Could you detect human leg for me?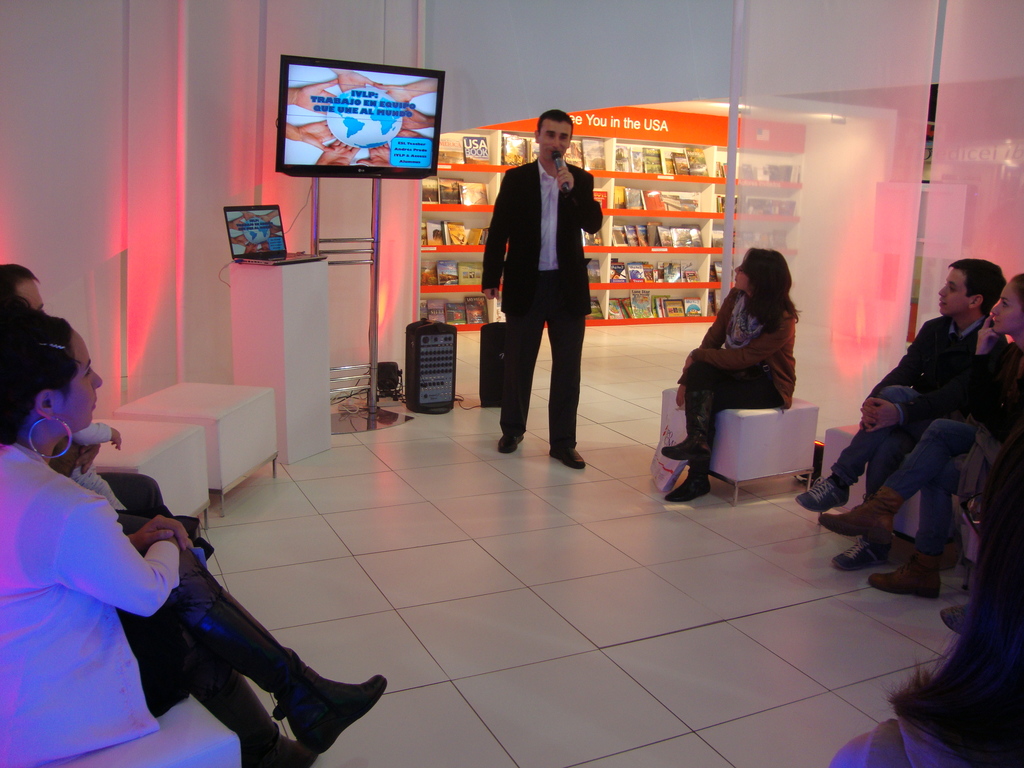
Detection result: [left=496, top=274, right=548, bottom=452].
